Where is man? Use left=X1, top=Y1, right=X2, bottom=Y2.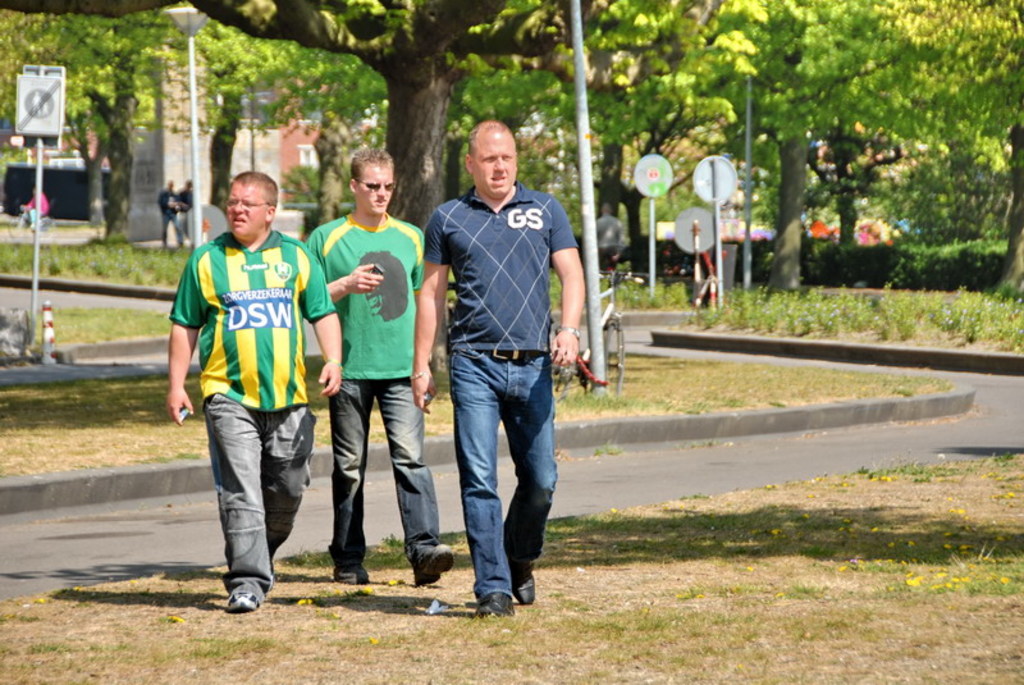
left=412, top=113, right=580, bottom=613.
